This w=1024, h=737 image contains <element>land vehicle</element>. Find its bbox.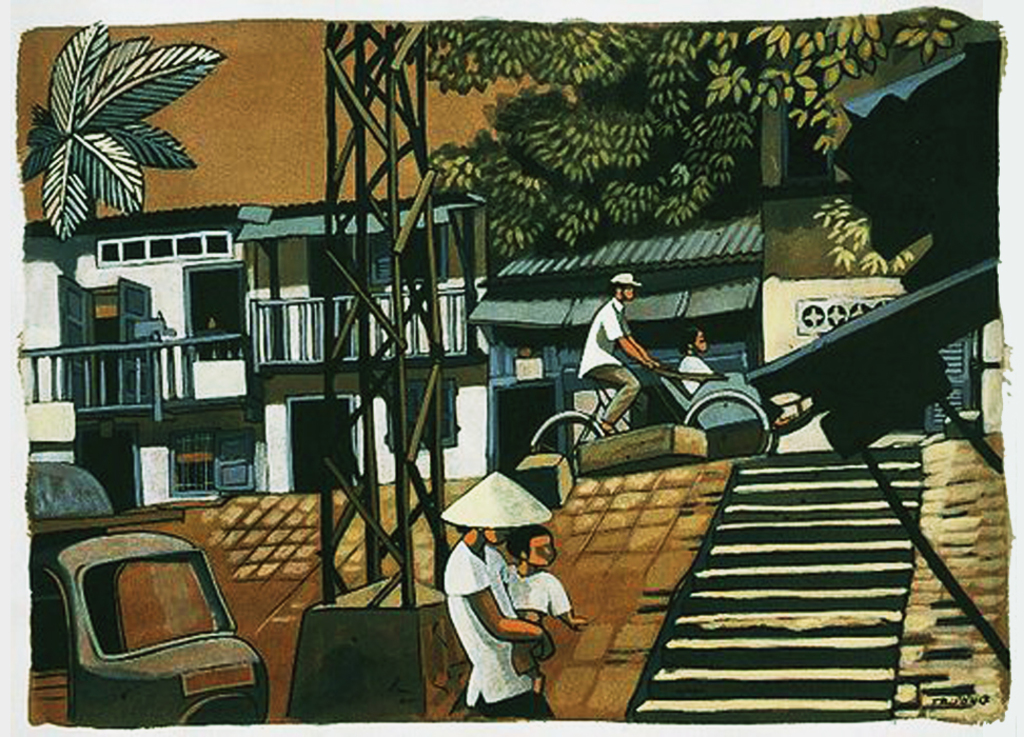
bbox=(24, 505, 270, 736).
